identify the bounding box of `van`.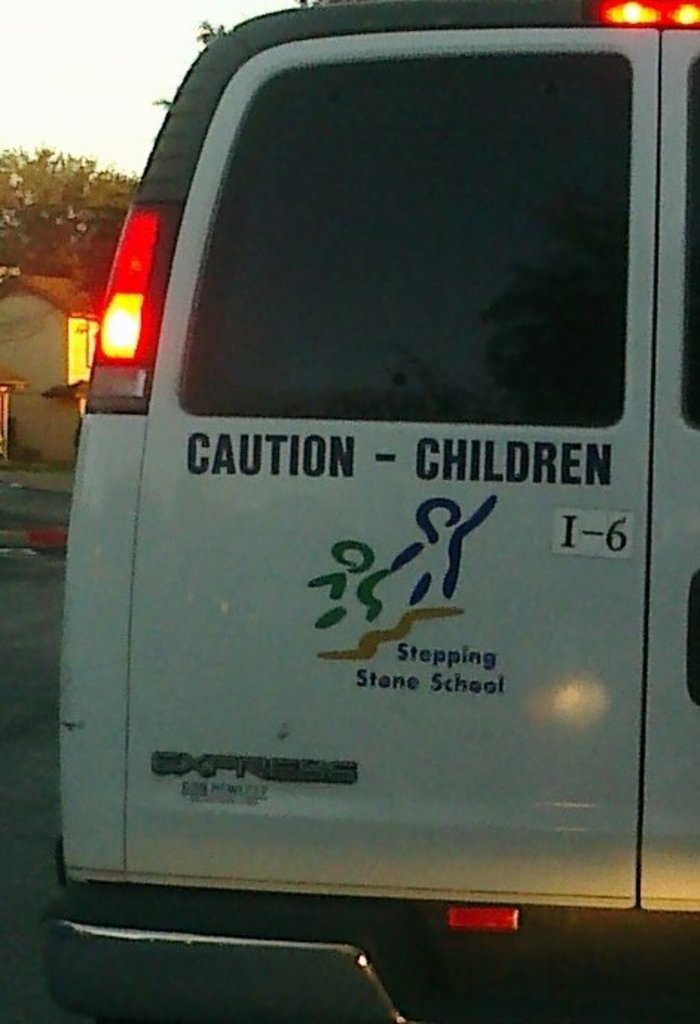
<box>42,0,699,1023</box>.
